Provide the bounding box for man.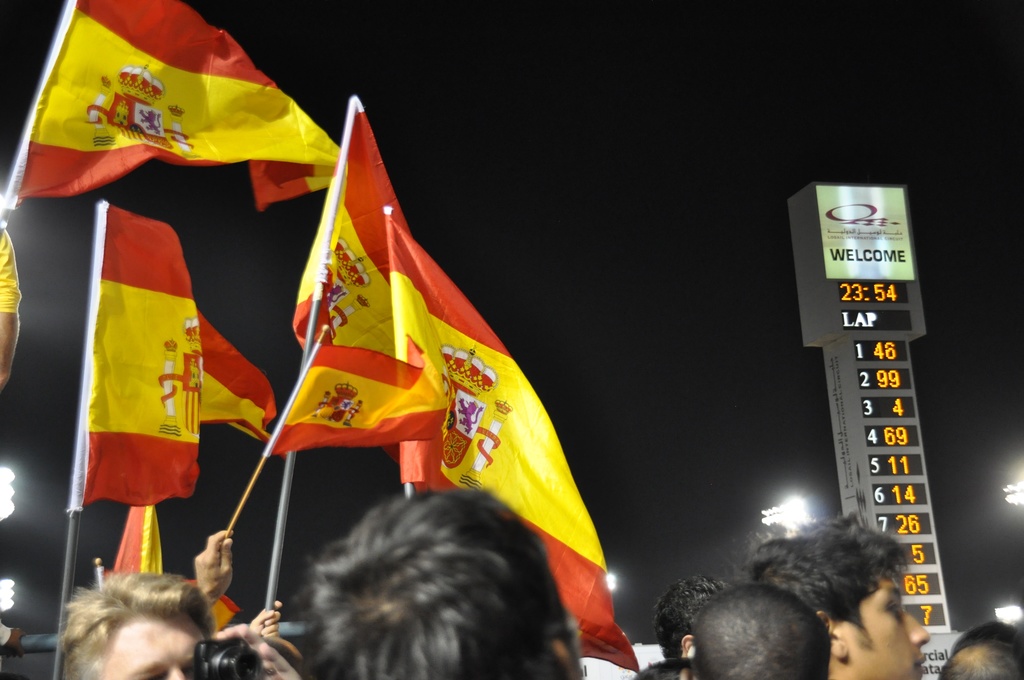
<region>936, 623, 1023, 679</region>.
